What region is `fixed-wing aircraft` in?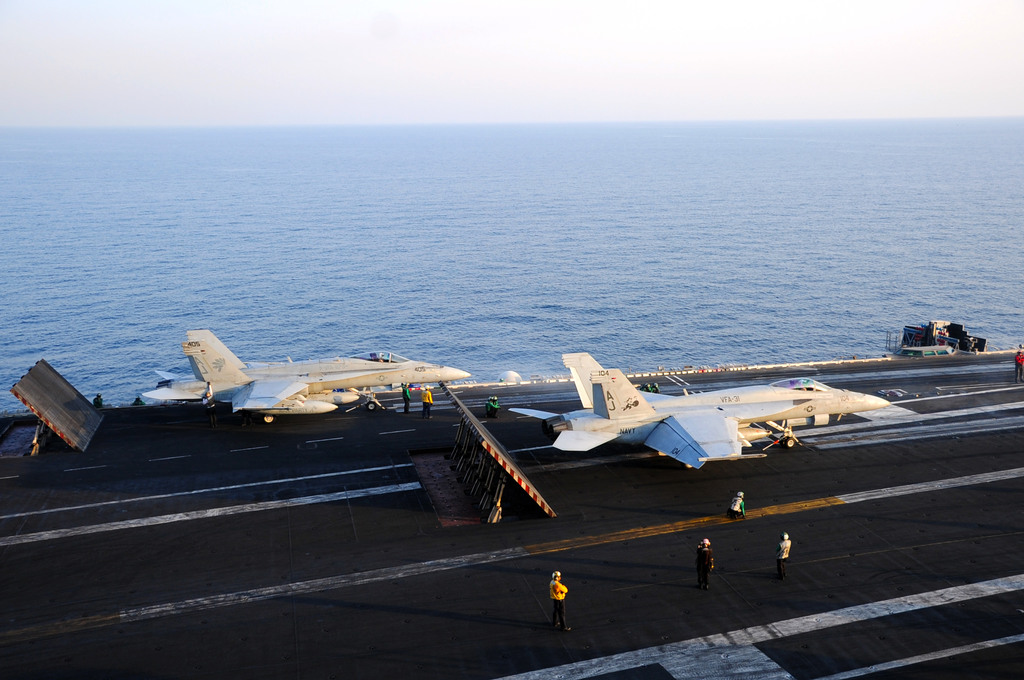
box=[505, 350, 897, 472].
